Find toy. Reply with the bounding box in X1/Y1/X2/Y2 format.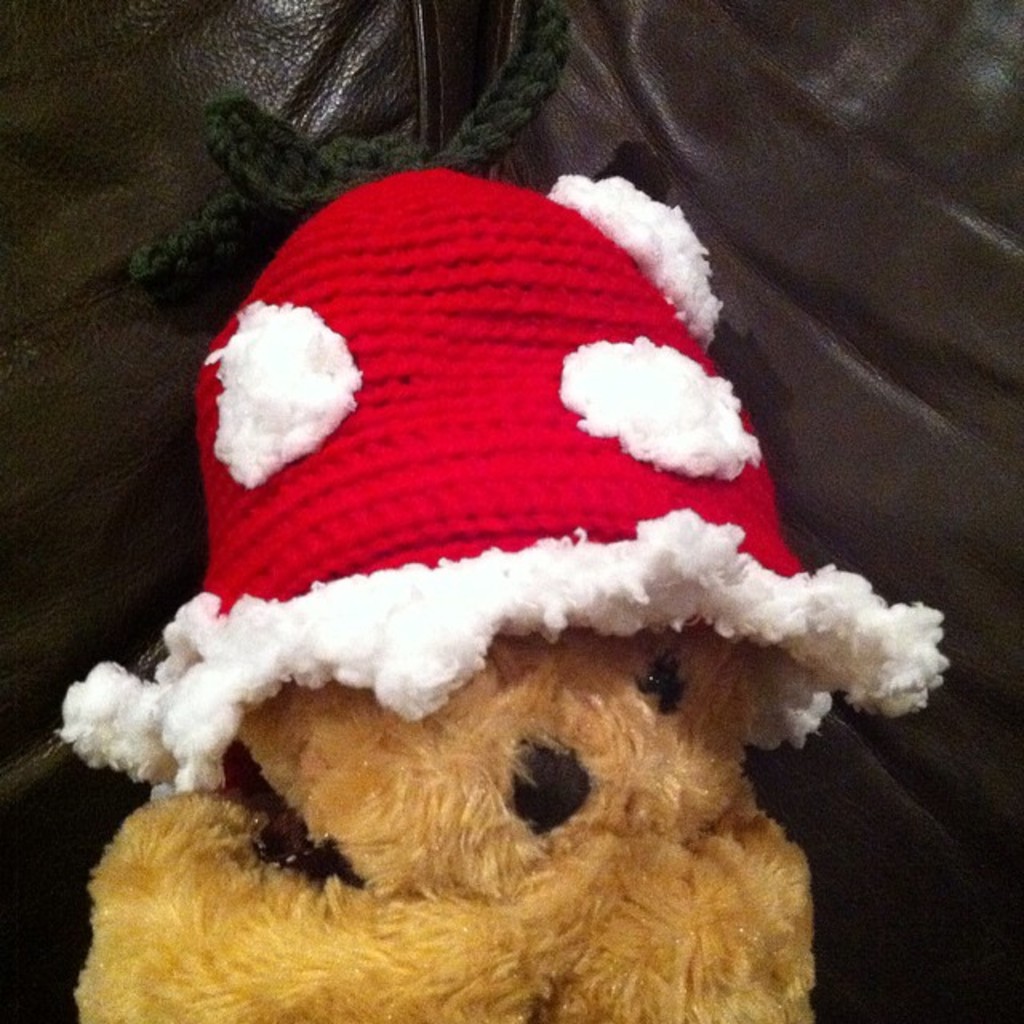
58/0/939/1022.
